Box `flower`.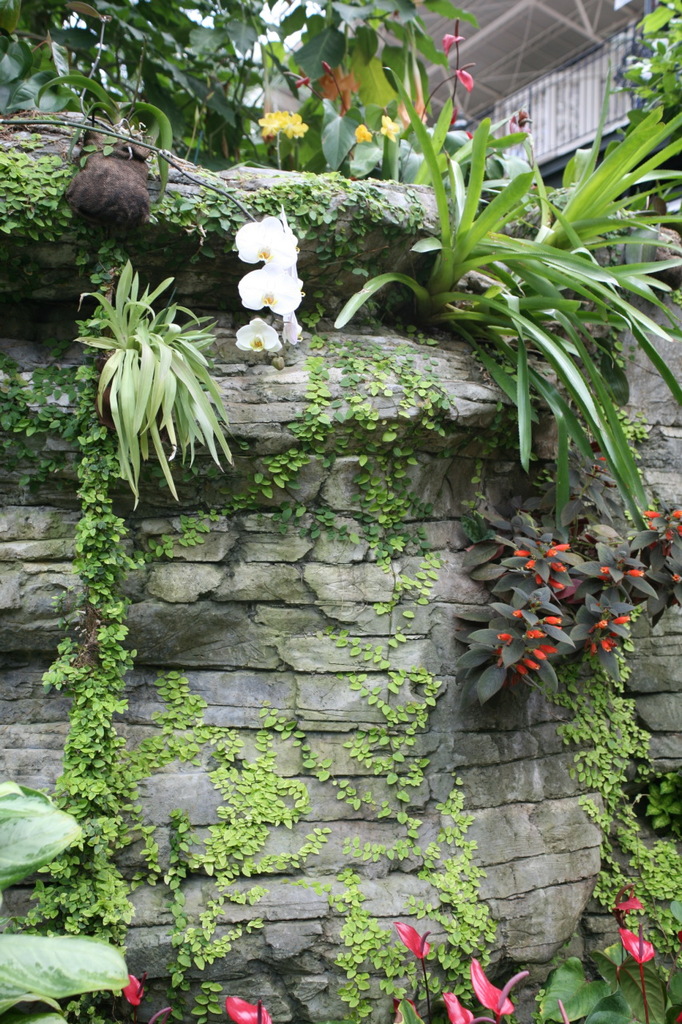
625 920 655 962.
